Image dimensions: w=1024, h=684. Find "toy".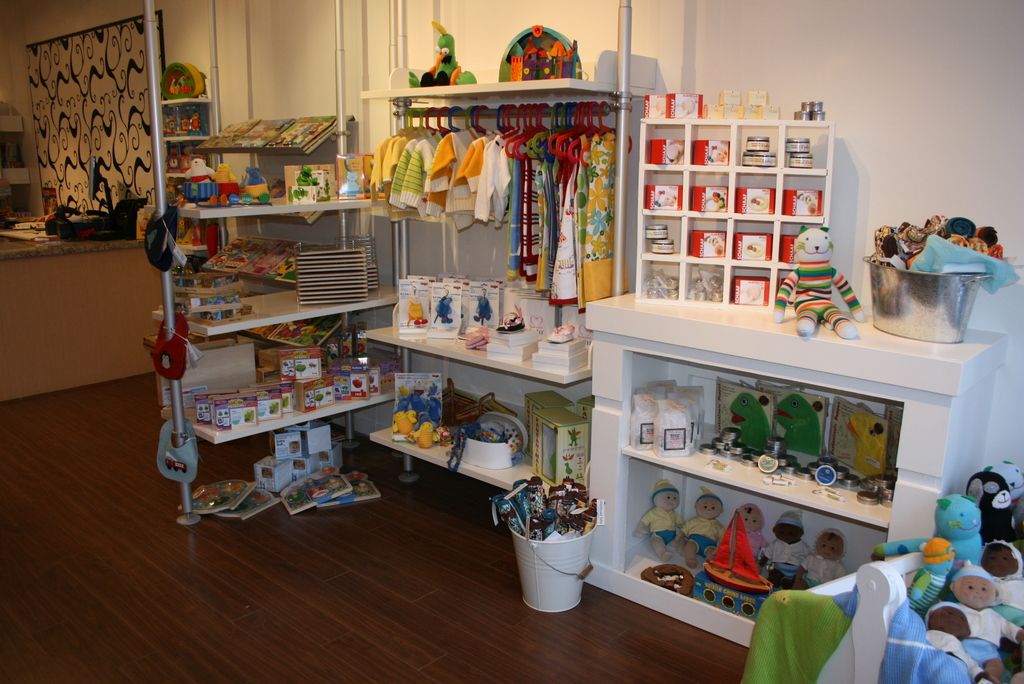
246/168/273/206.
